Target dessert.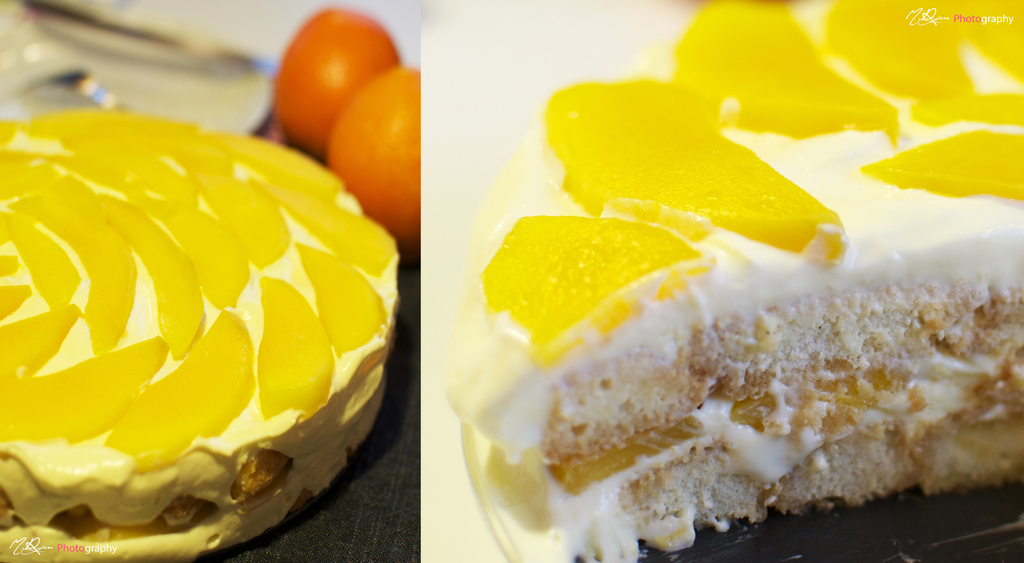
Target region: [x1=0, y1=108, x2=399, y2=562].
